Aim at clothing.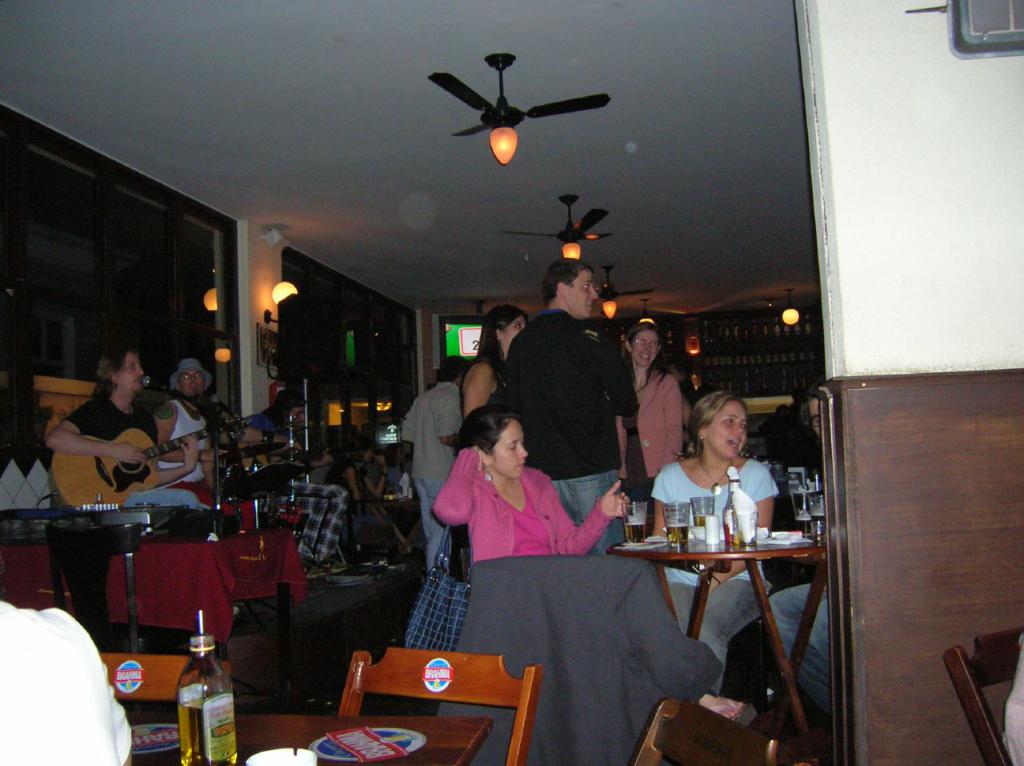
Aimed at (647,451,782,662).
